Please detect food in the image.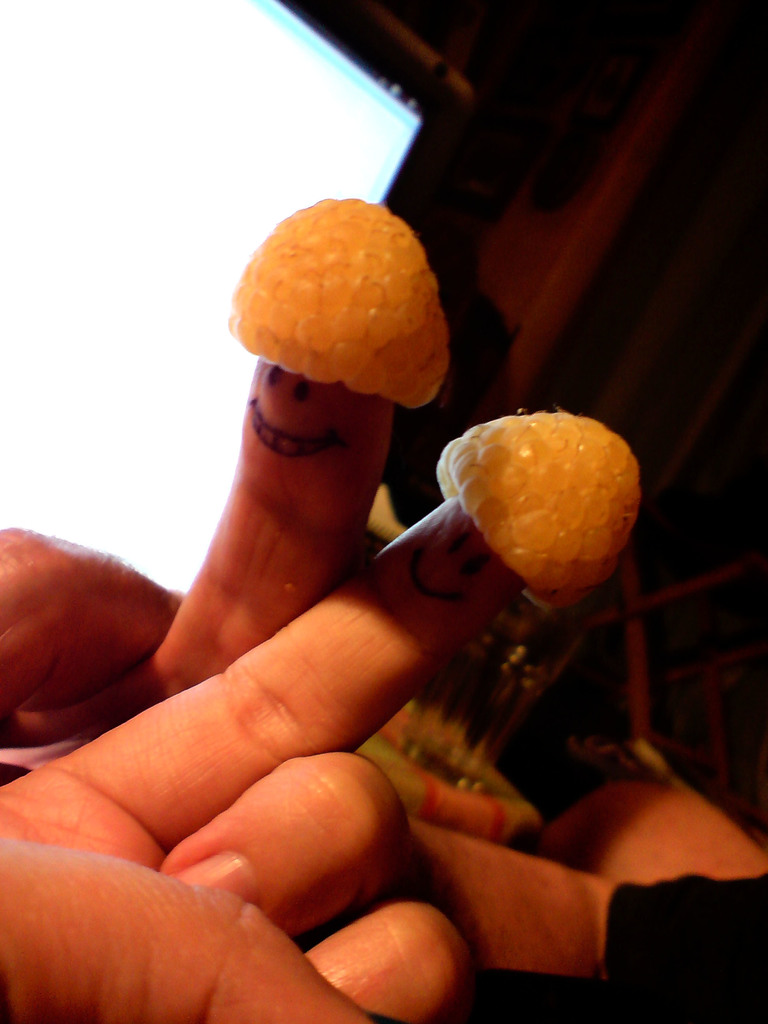
region(436, 413, 644, 614).
